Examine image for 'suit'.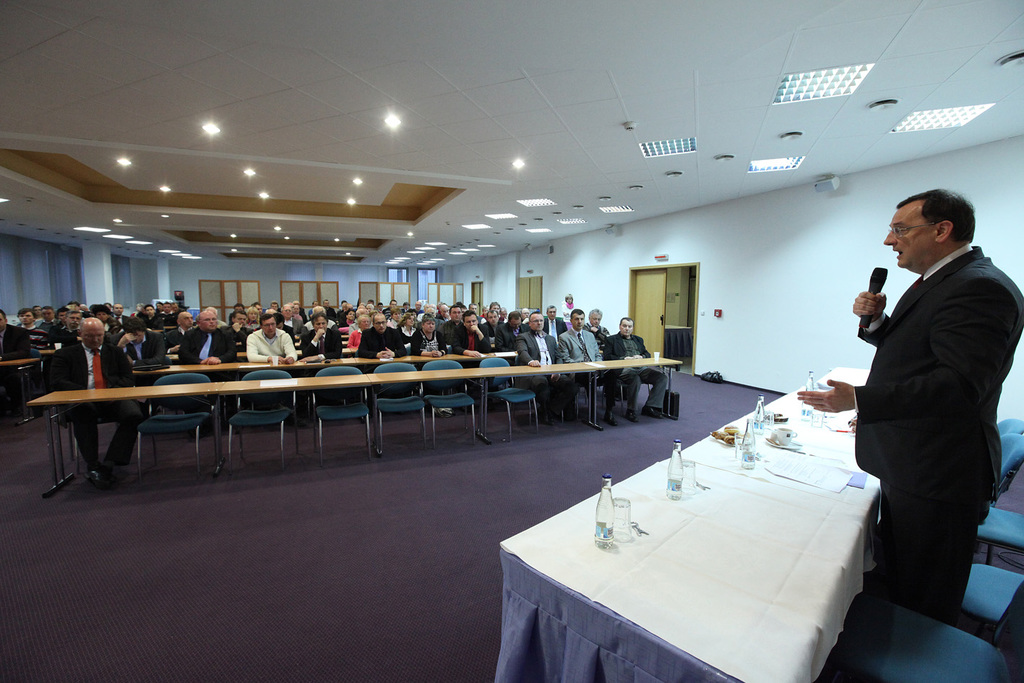
Examination result: 358:327:406:361.
